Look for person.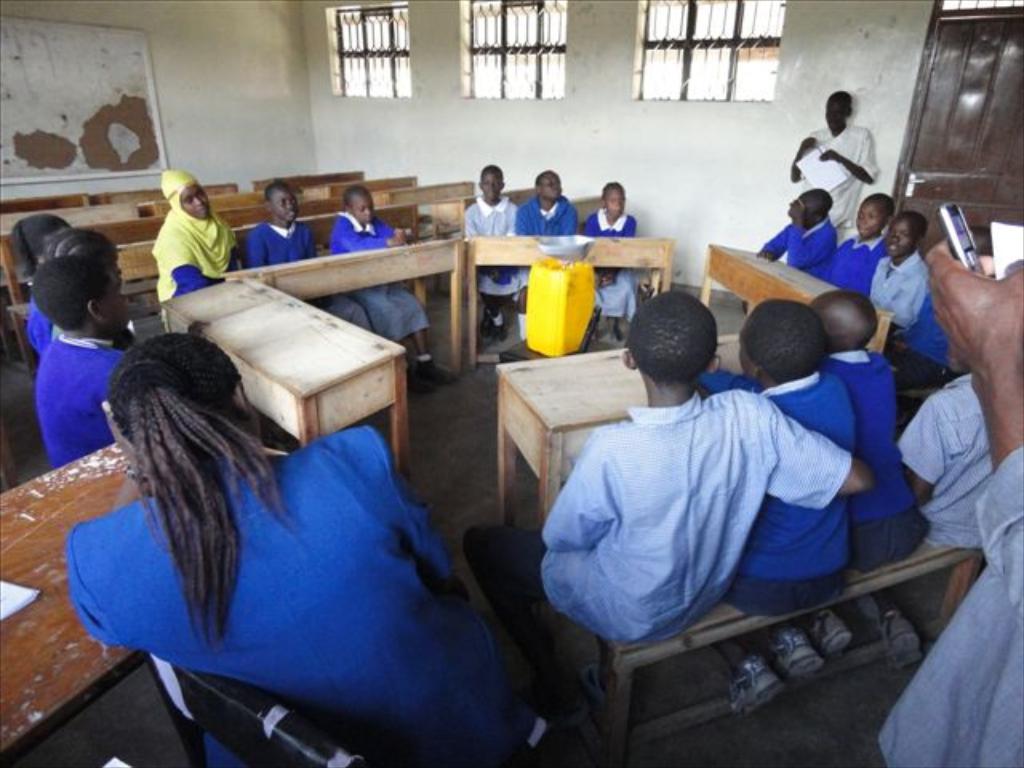
Found: [x1=754, y1=187, x2=840, y2=258].
